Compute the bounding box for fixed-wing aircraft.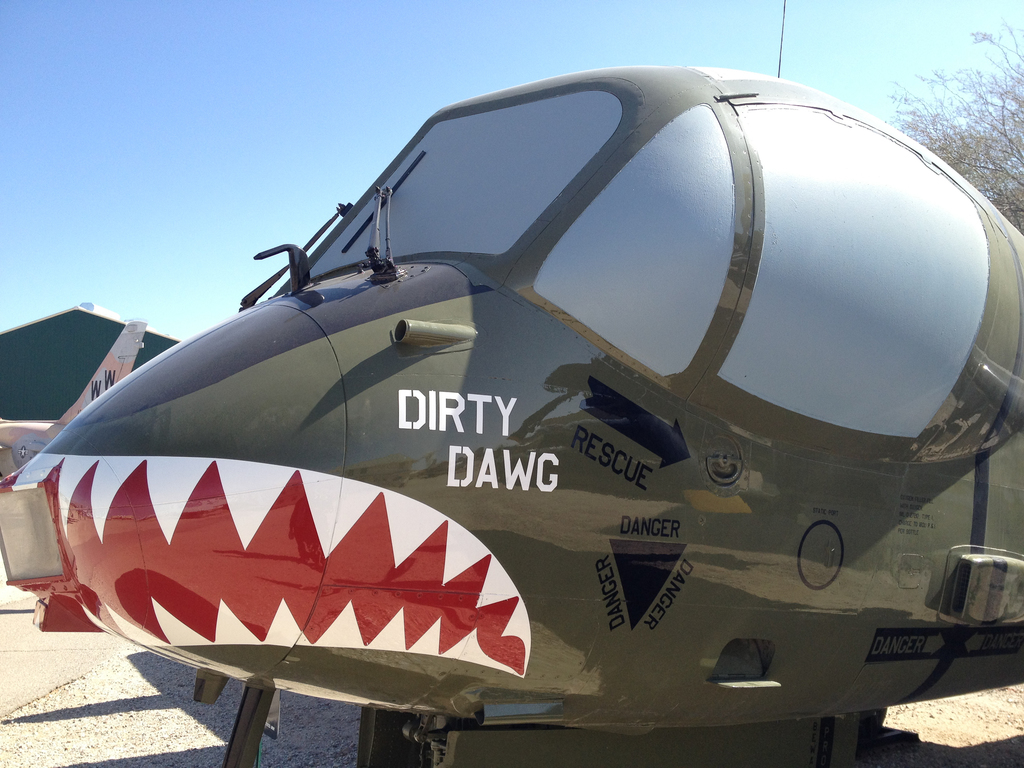
<box>0,66,1023,764</box>.
